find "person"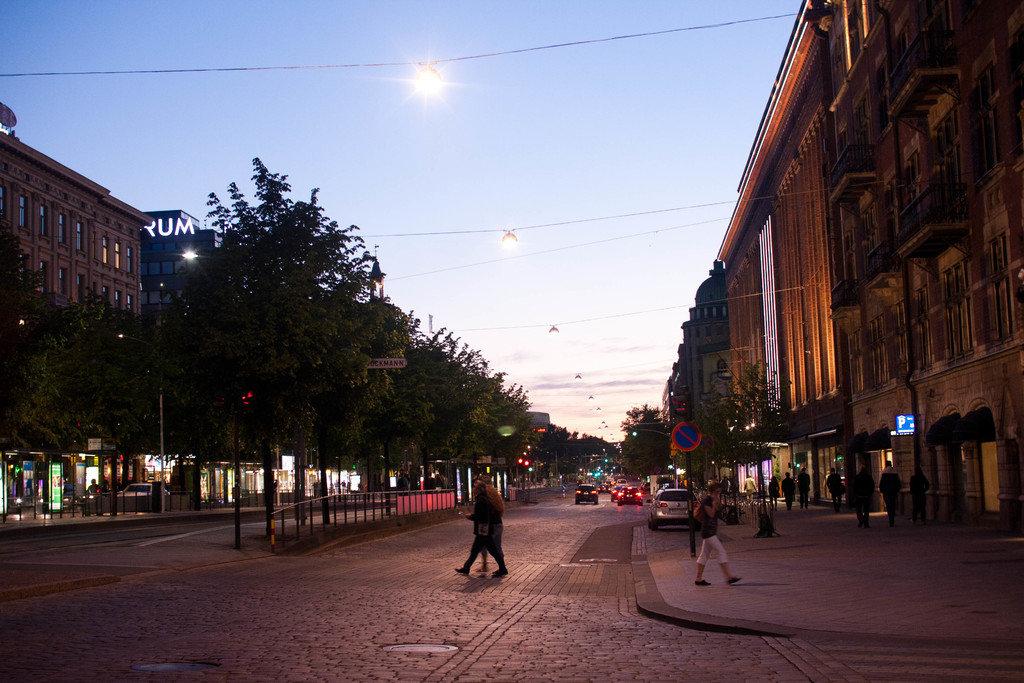
left=797, top=462, right=811, bottom=514
